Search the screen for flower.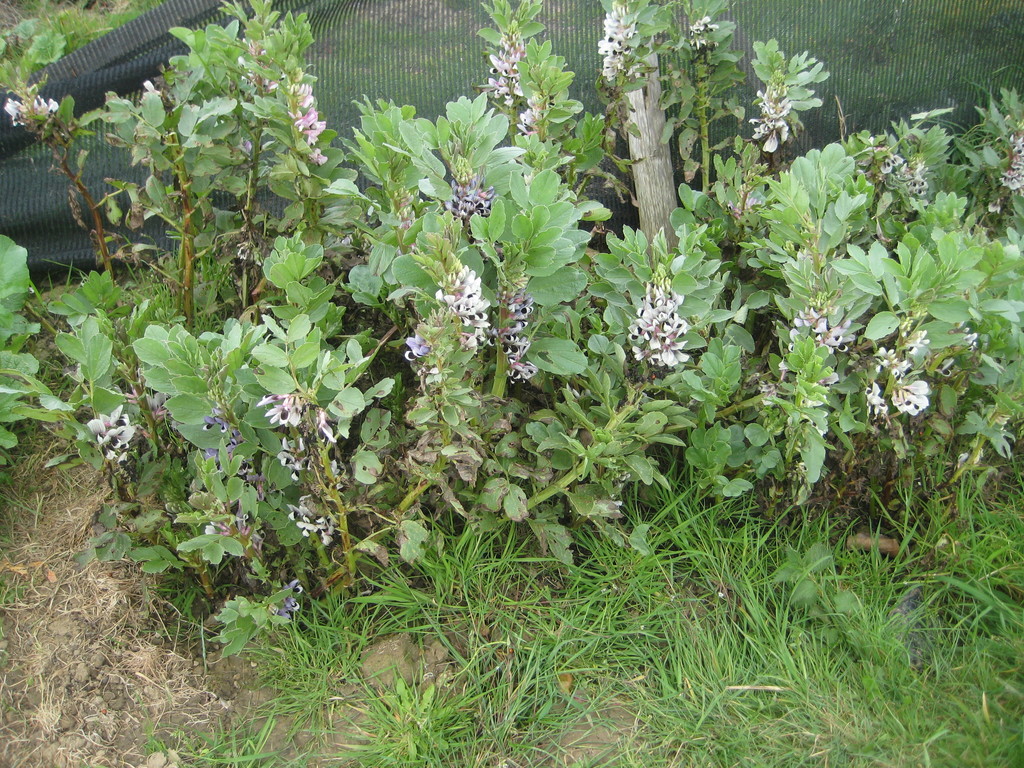
Found at 411:260:492:361.
